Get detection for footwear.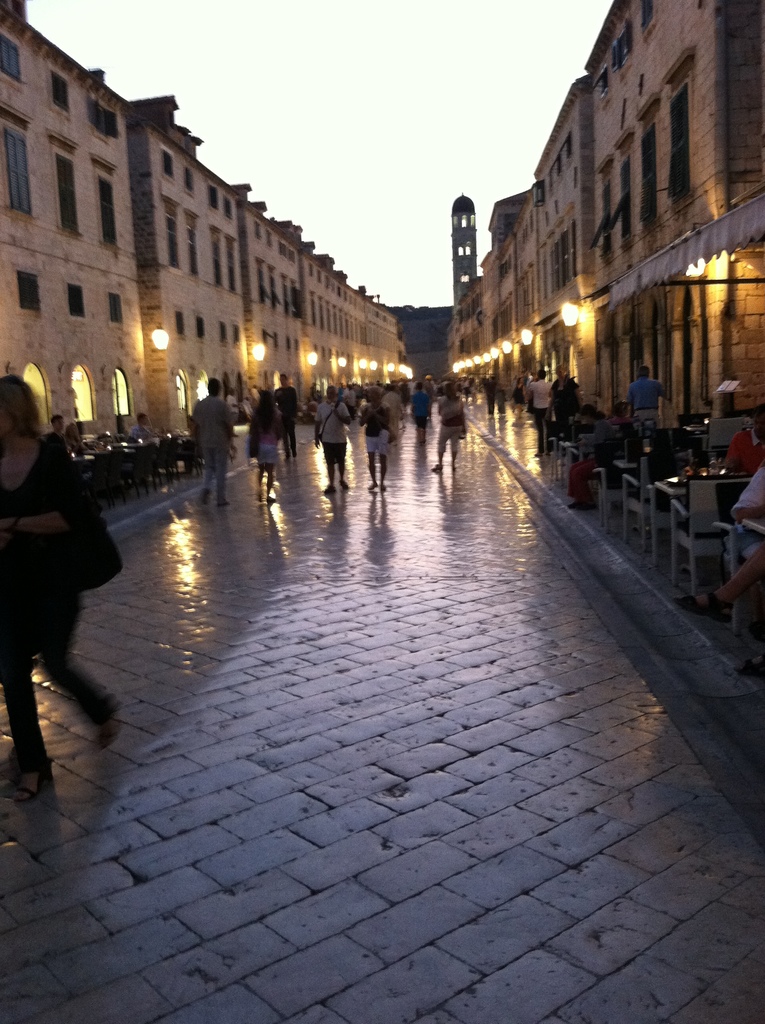
Detection: (370, 479, 377, 488).
